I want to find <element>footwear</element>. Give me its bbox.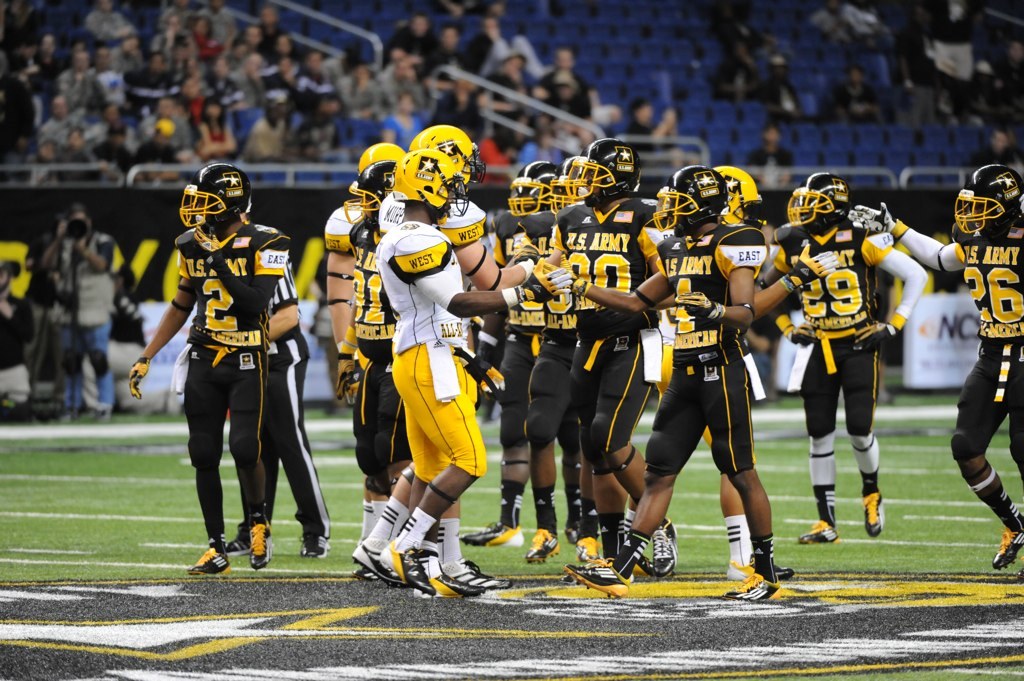
bbox=(799, 517, 843, 549).
